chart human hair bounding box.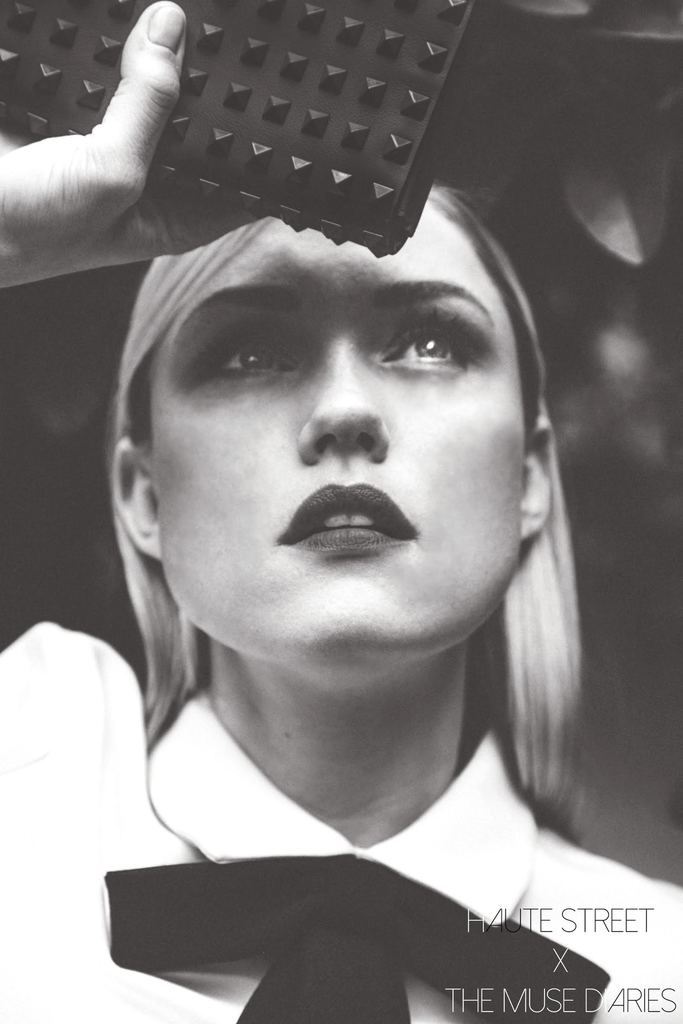
Charted: bbox=[91, 143, 580, 798].
